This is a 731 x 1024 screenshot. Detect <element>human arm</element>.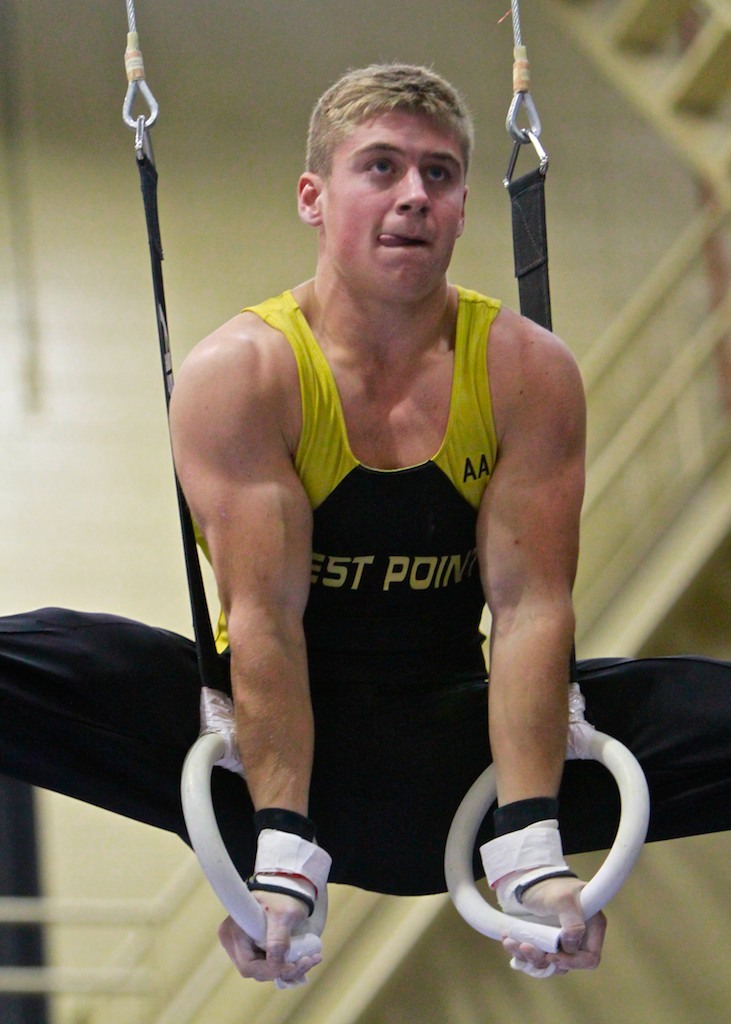
209,335,330,980.
